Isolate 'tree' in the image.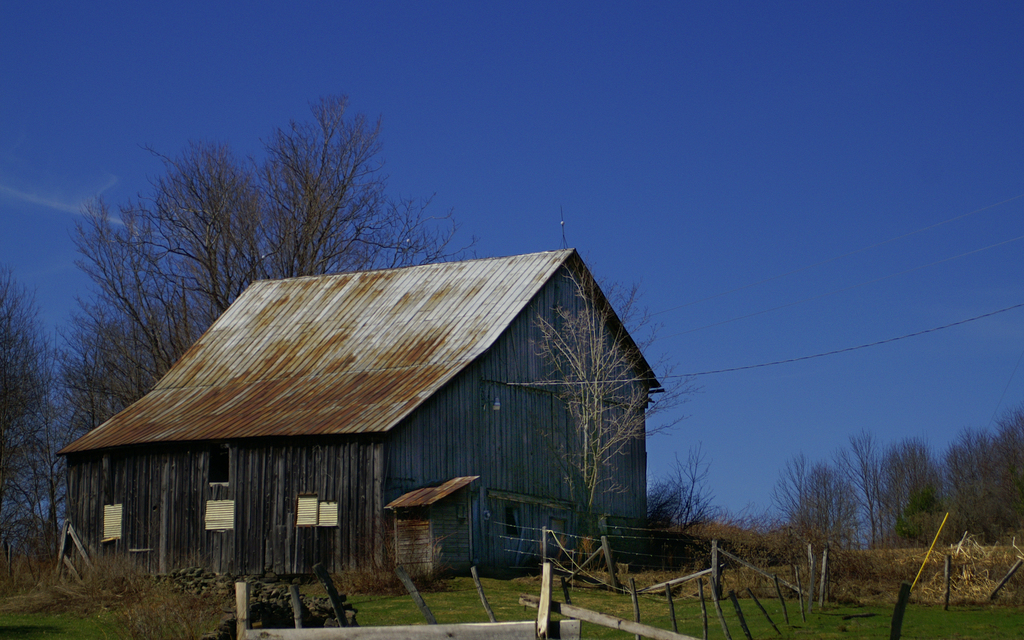
Isolated region: 838/434/898/541.
